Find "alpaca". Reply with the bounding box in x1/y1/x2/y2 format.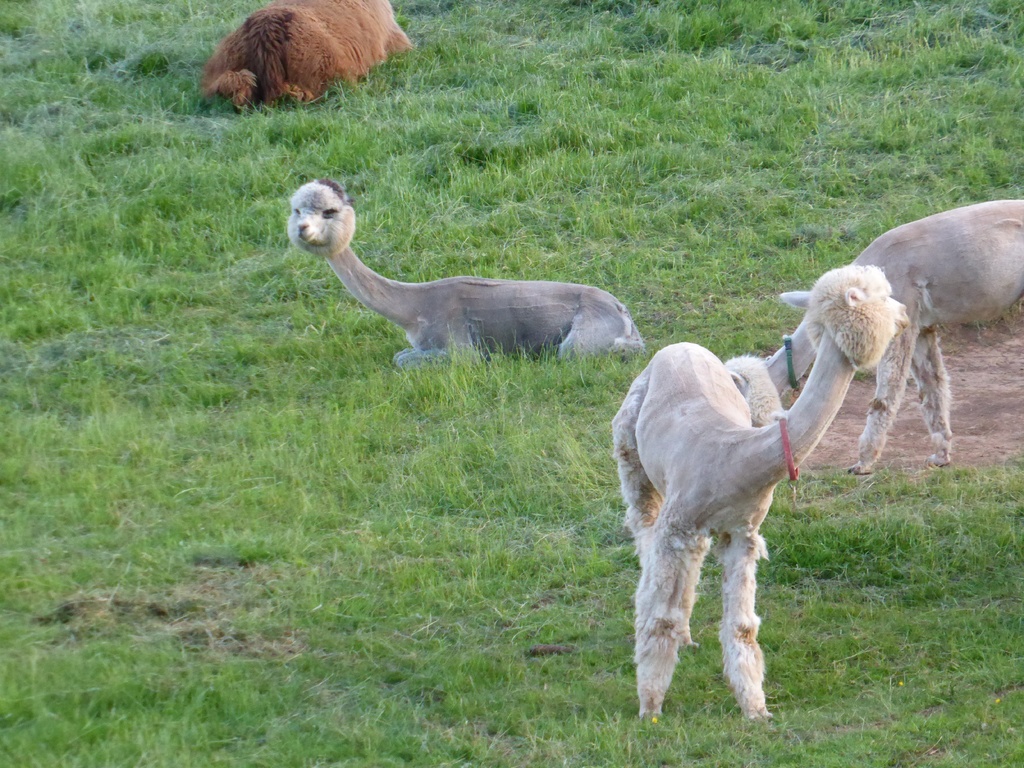
285/177/646/361.
